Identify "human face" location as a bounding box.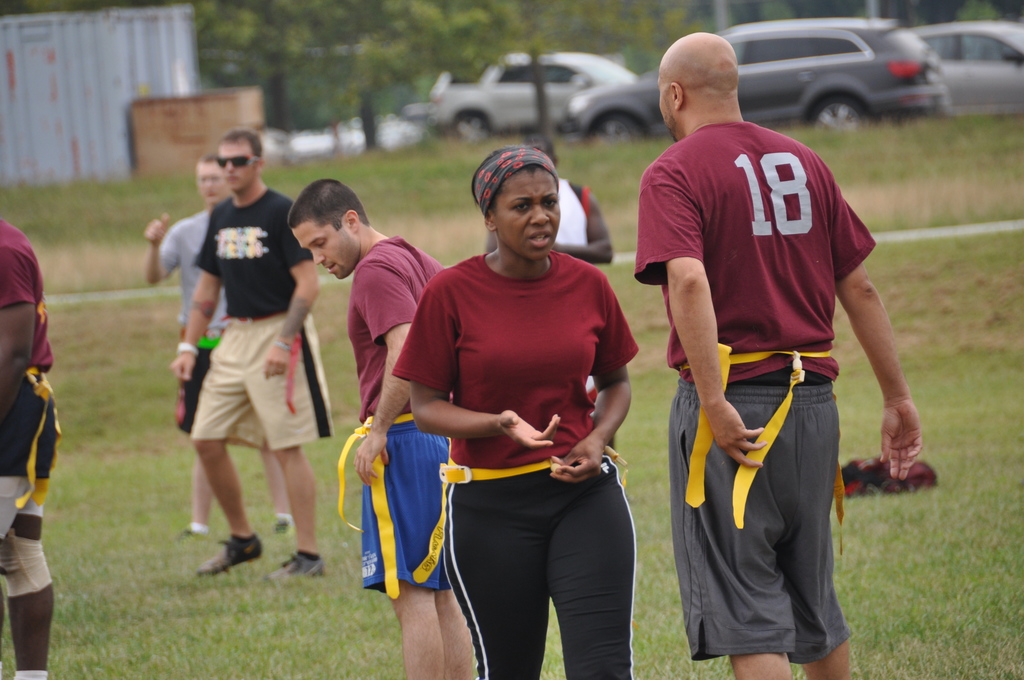
crop(195, 161, 230, 197).
